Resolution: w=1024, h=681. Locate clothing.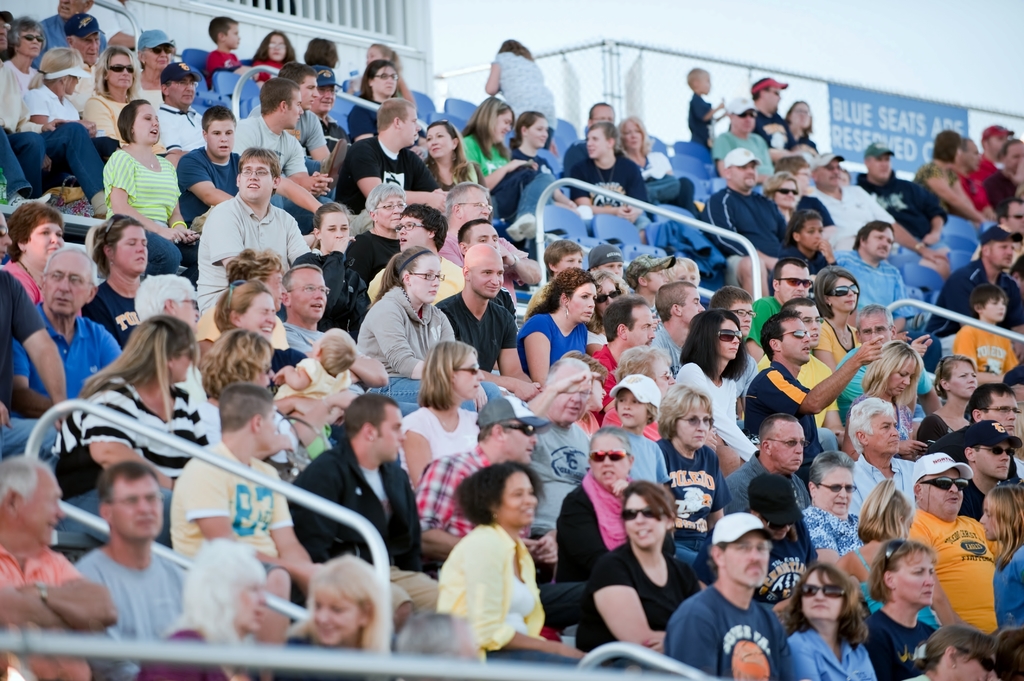
left=748, top=79, right=788, bottom=90.
